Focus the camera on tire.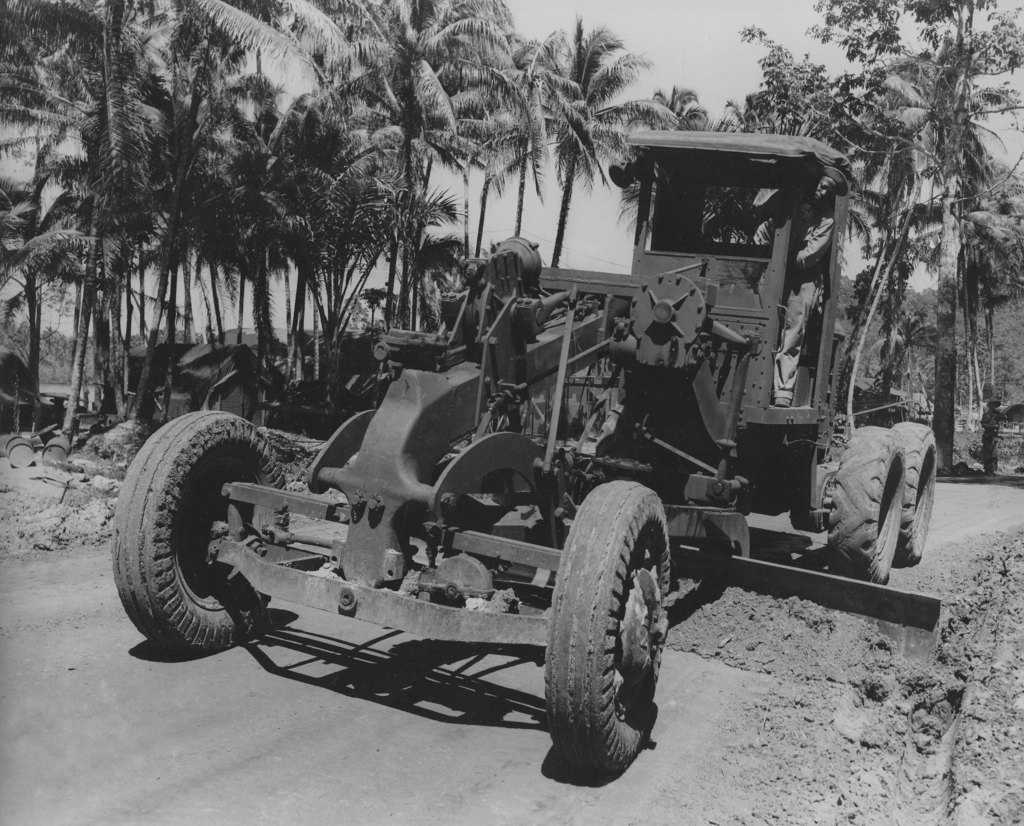
Focus region: 538, 493, 677, 798.
